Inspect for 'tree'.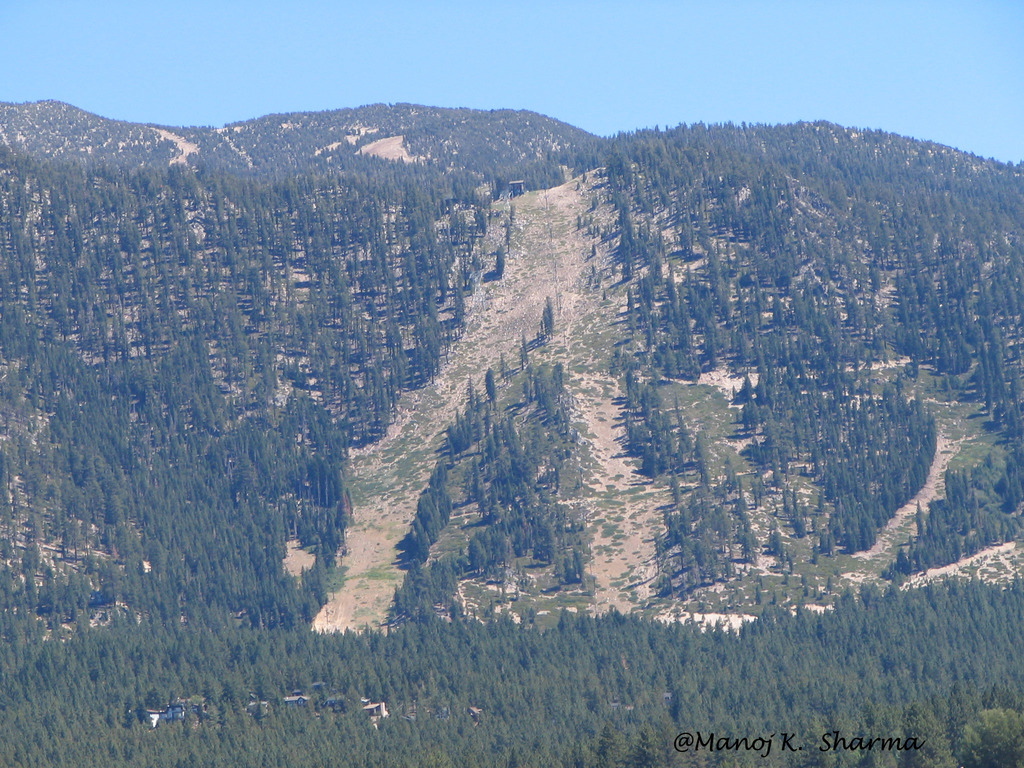
Inspection: (505,218,521,252).
